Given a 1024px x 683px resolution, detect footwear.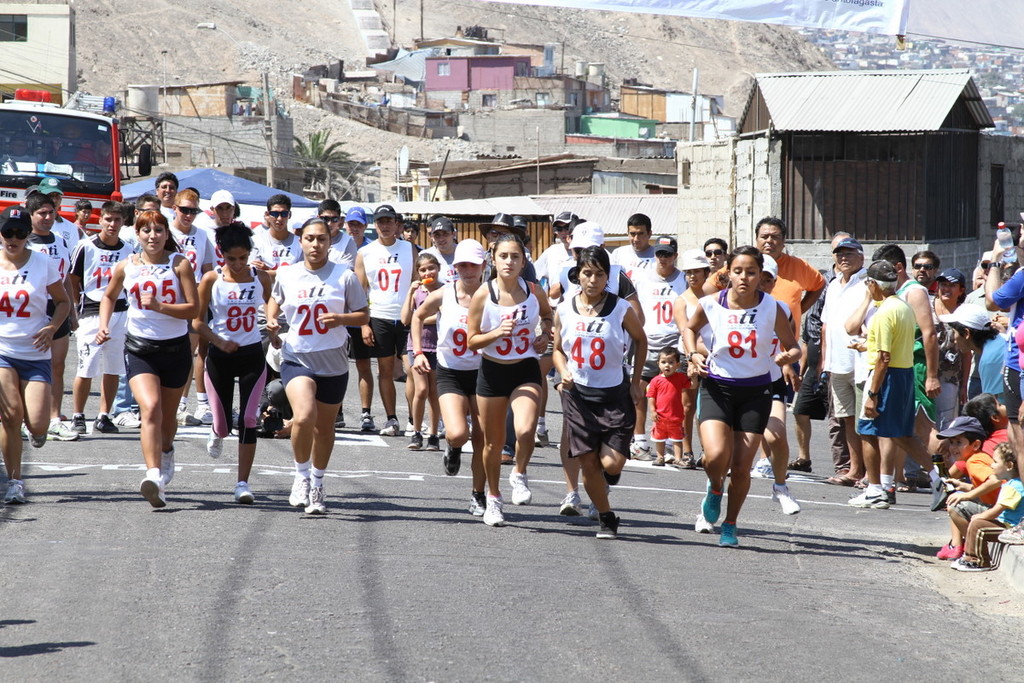
207, 434, 236, 455.
